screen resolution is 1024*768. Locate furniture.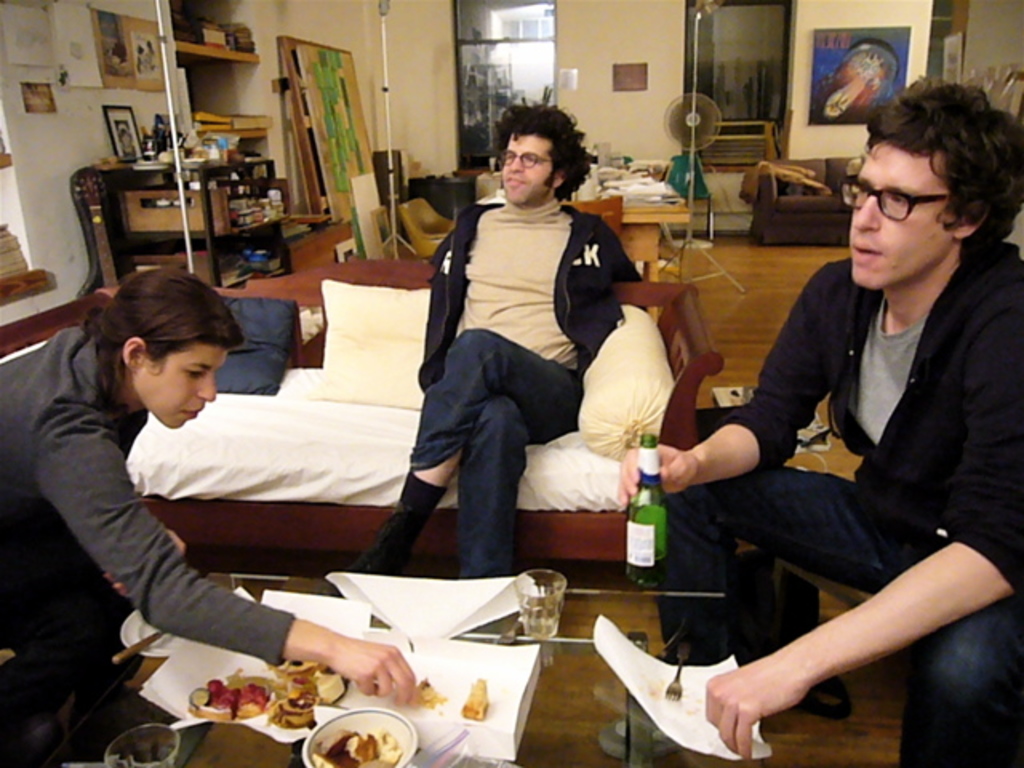
region(475, 170, 693, 323).
